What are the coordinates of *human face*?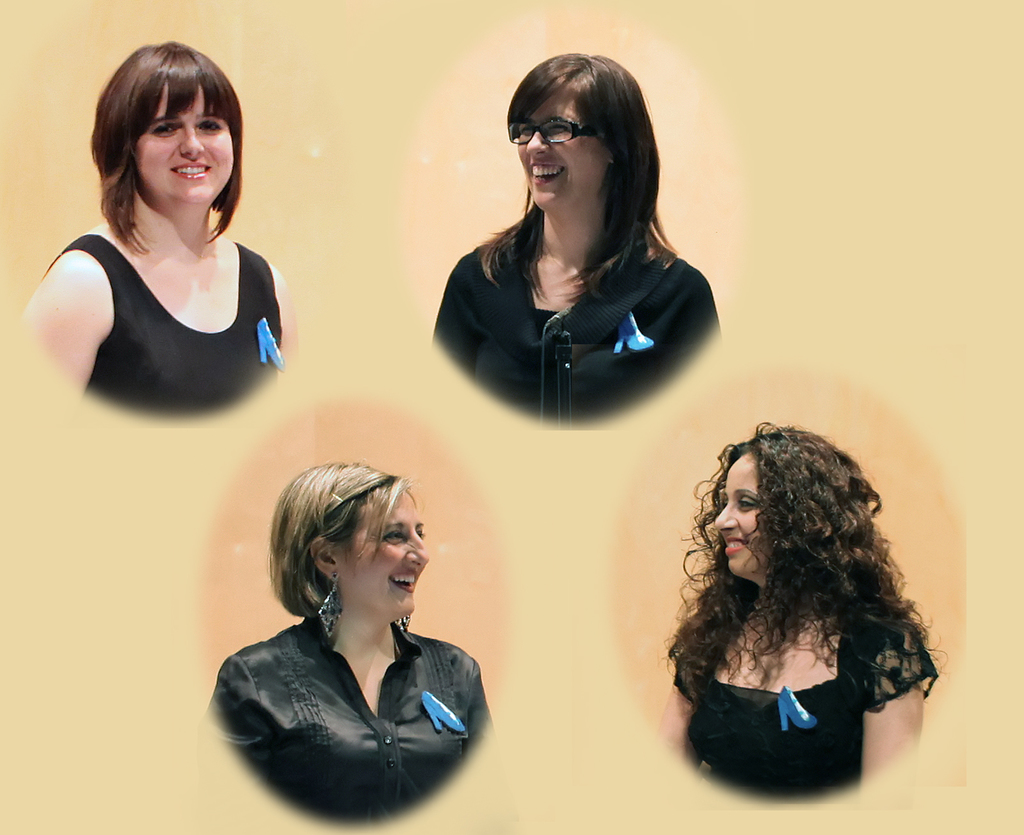
bbox=[342, 485, 433, 614].
